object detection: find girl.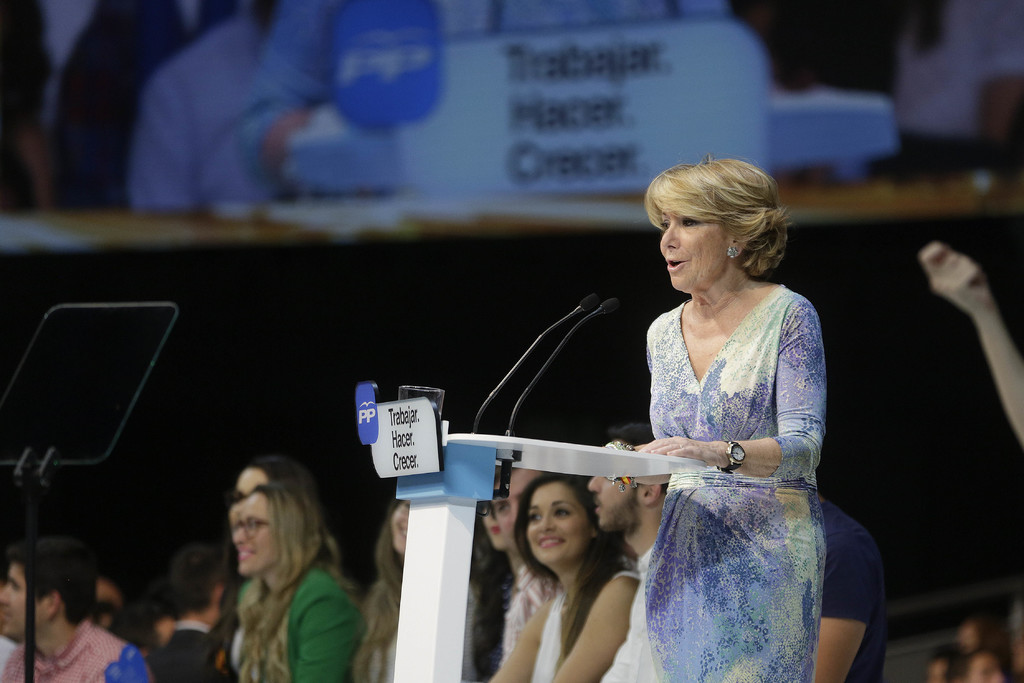
Rect(354, 484, 478, 682).
